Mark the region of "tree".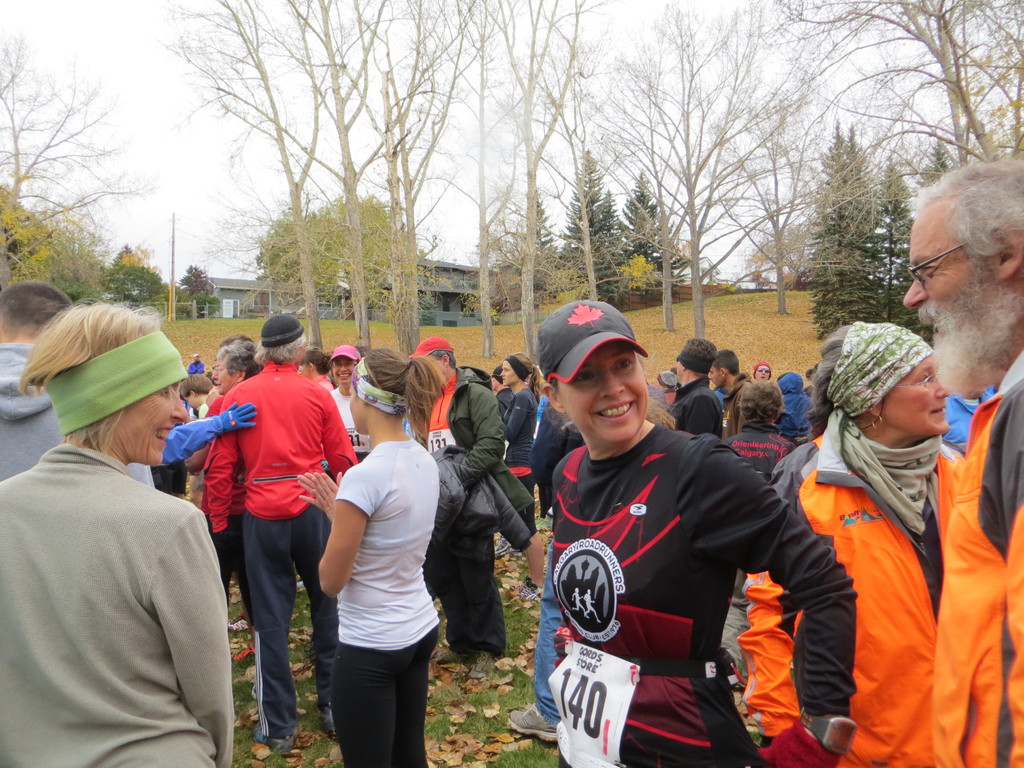
Region: x1=616 y1=190 x2=686 y2=304.
